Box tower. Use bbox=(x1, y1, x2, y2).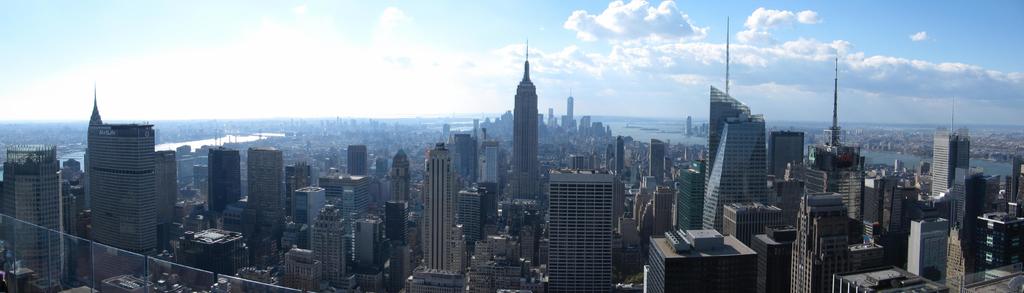
bbox=(511, 38, 540, 200).
